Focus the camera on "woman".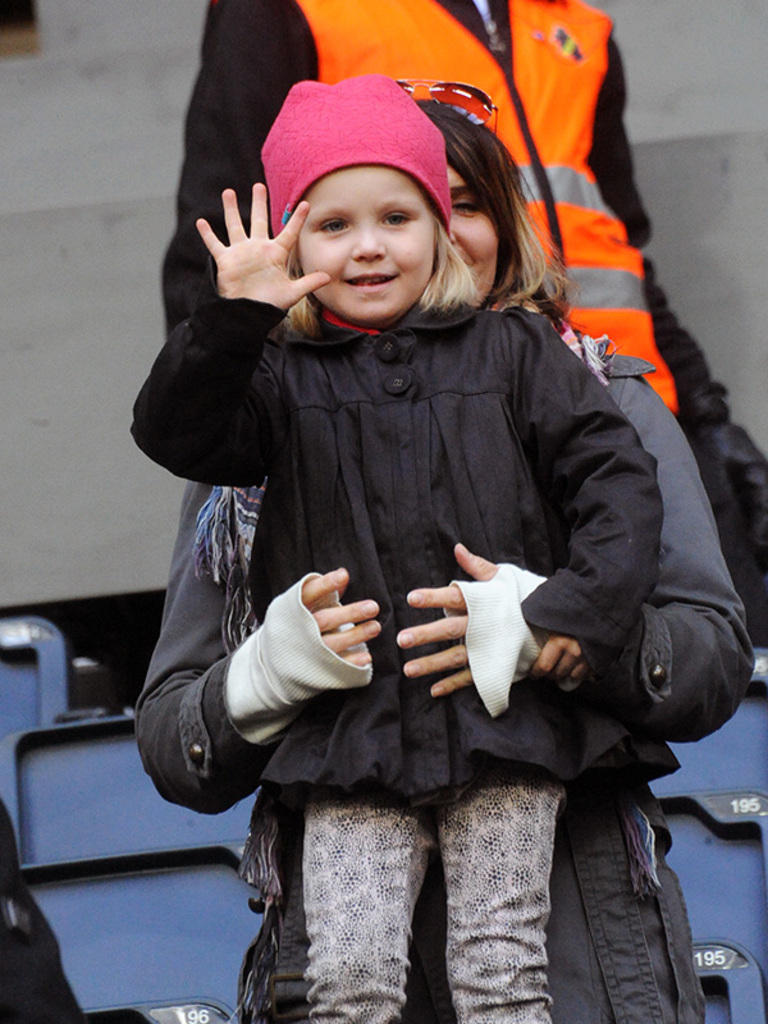
Focus region: (left=140, top=22, right=724, bottom=1023).
